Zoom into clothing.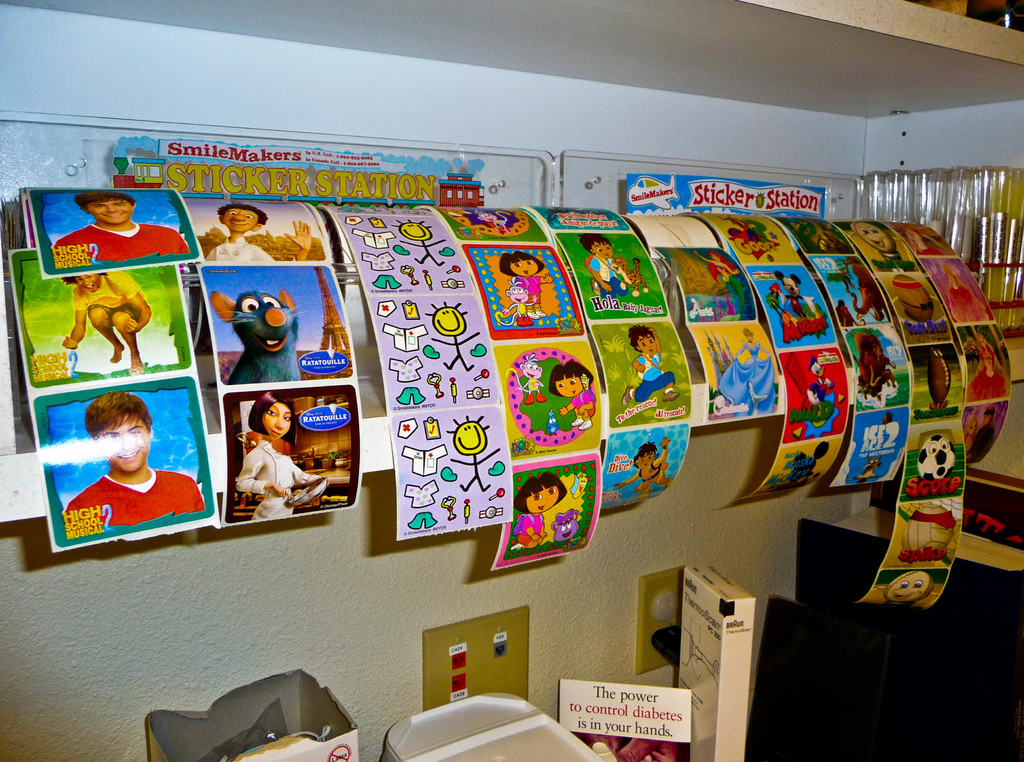
Zoom target: locate(783, 294, 811, 312).
